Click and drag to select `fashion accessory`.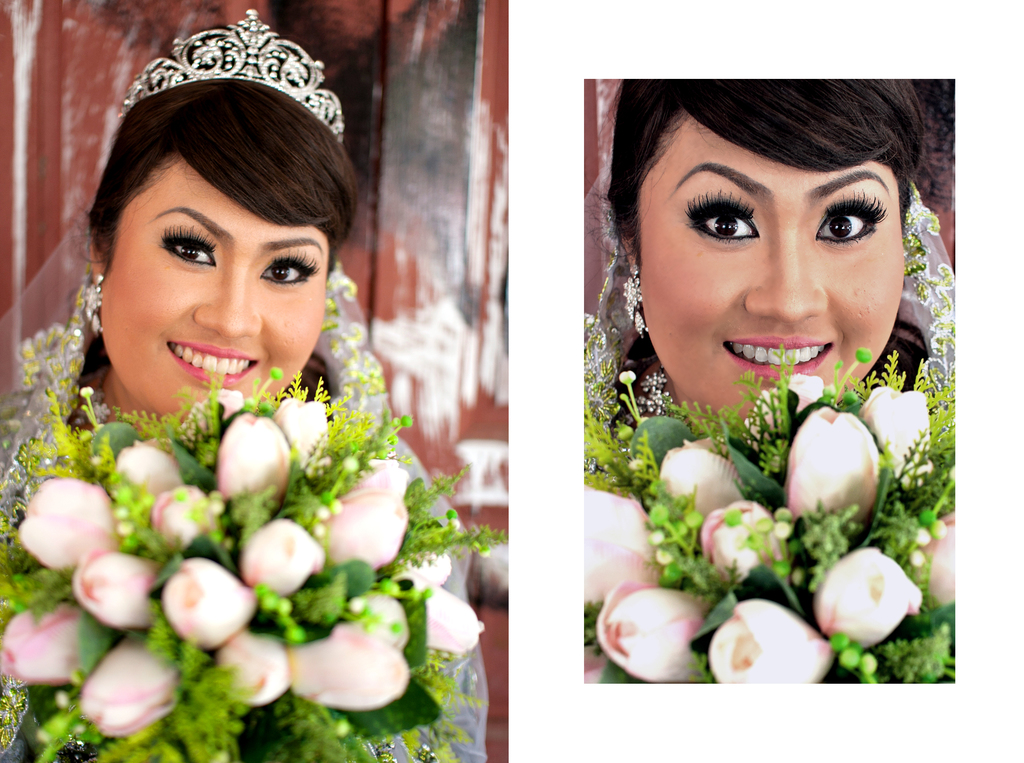
Selection: <region>632, 350, 679, 417</region>.
